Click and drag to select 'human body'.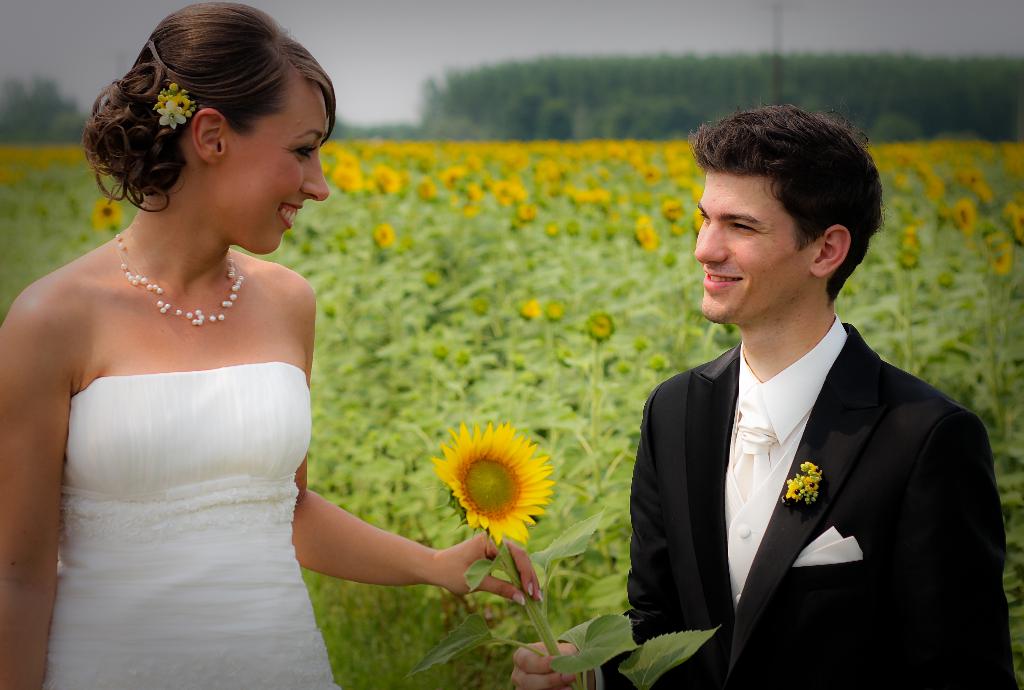
Selection: bbox=[0, 3, 545, 689].
